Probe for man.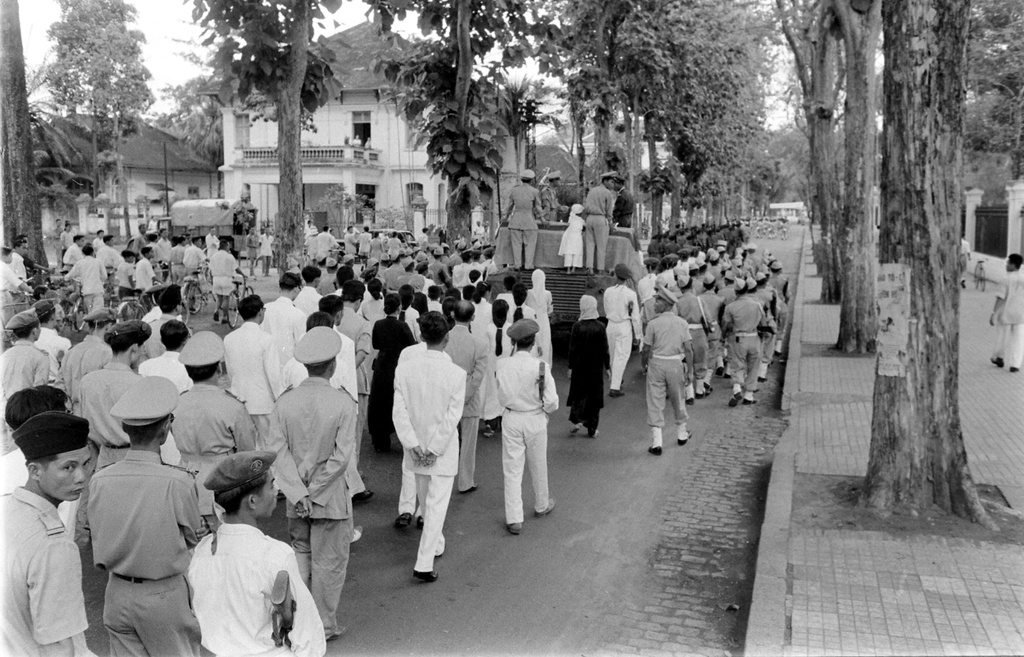
Probe result: 75, 317, 151, 551.
